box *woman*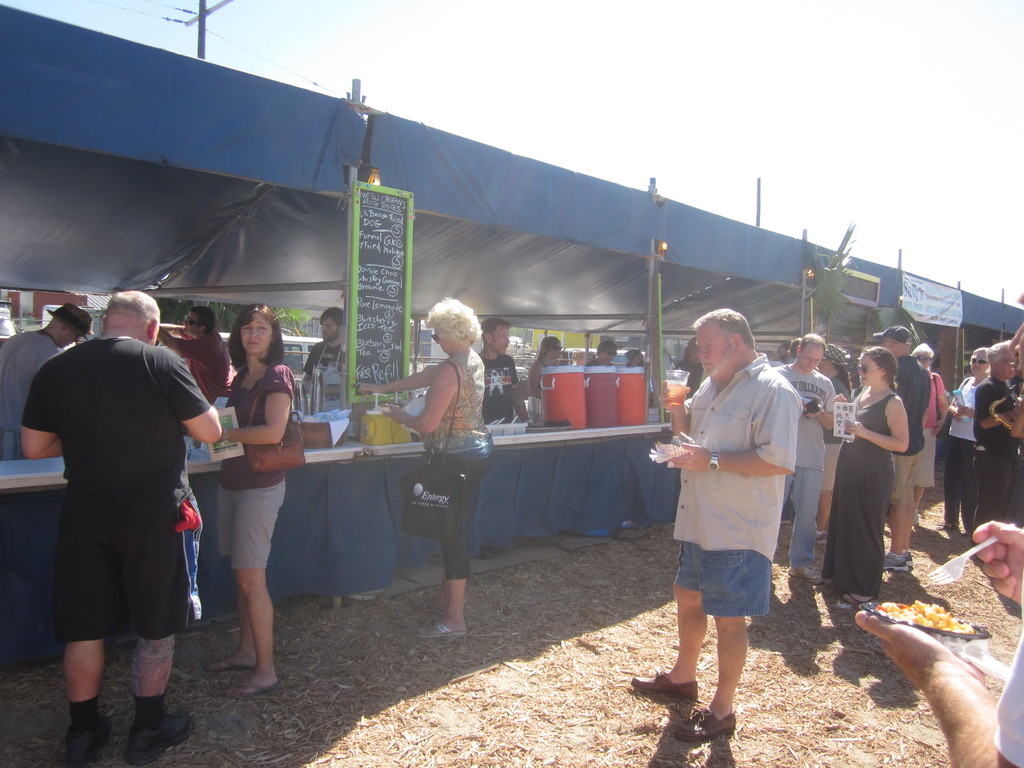
(356, 296, 495, 639)
